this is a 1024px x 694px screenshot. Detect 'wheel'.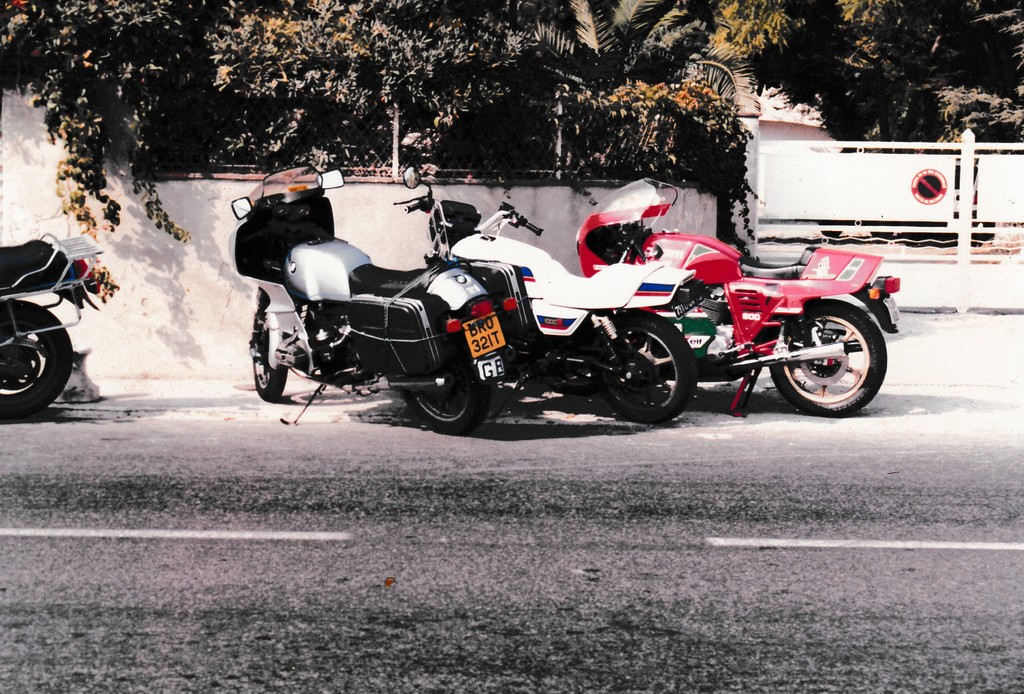
region(593, 310, 698, 423).
